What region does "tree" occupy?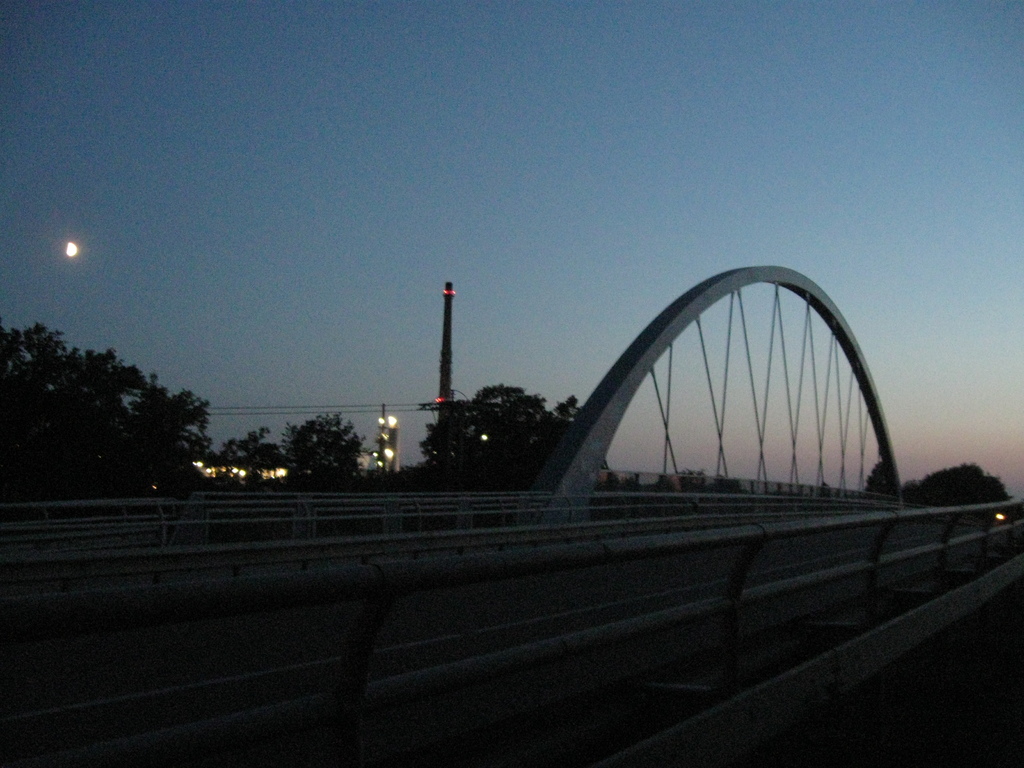
select_region(417, 373, 585, 491).
